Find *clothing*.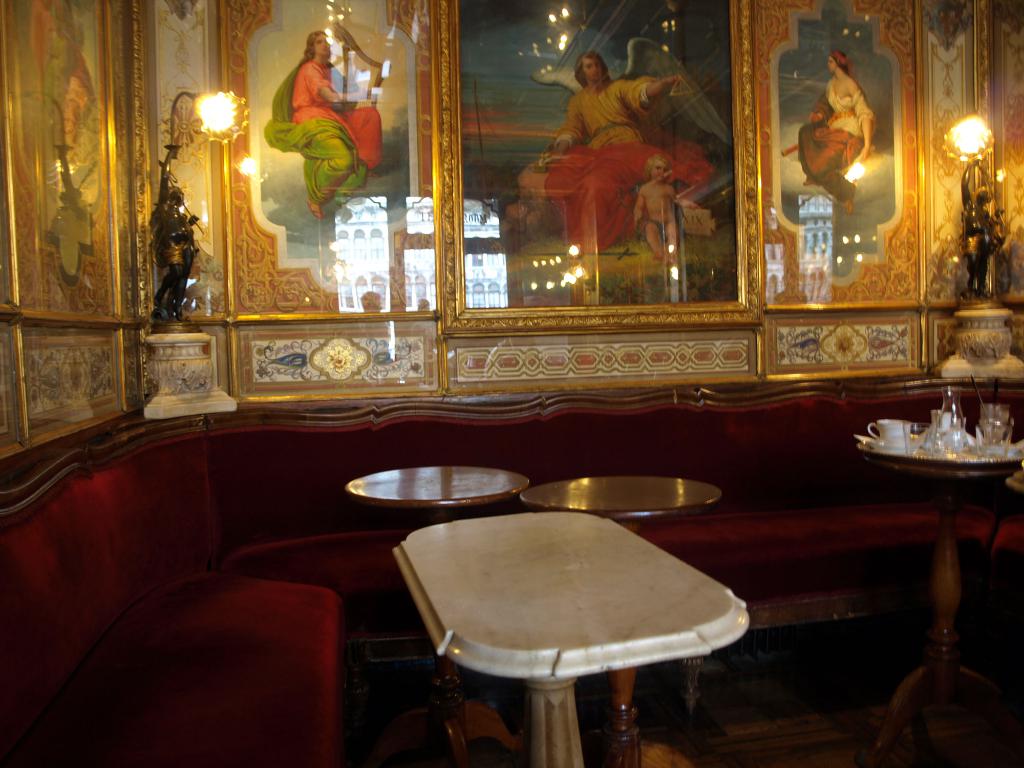
bbox=(802, 77, 877, 198).
